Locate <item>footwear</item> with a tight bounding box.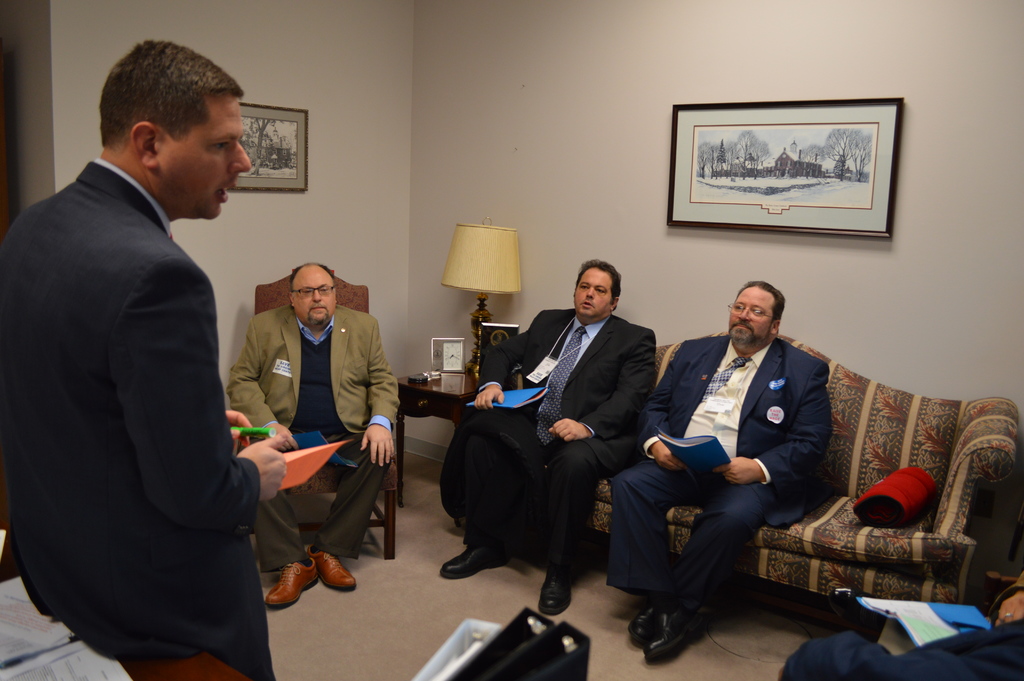
Rect(264, 545, 358, 606).
